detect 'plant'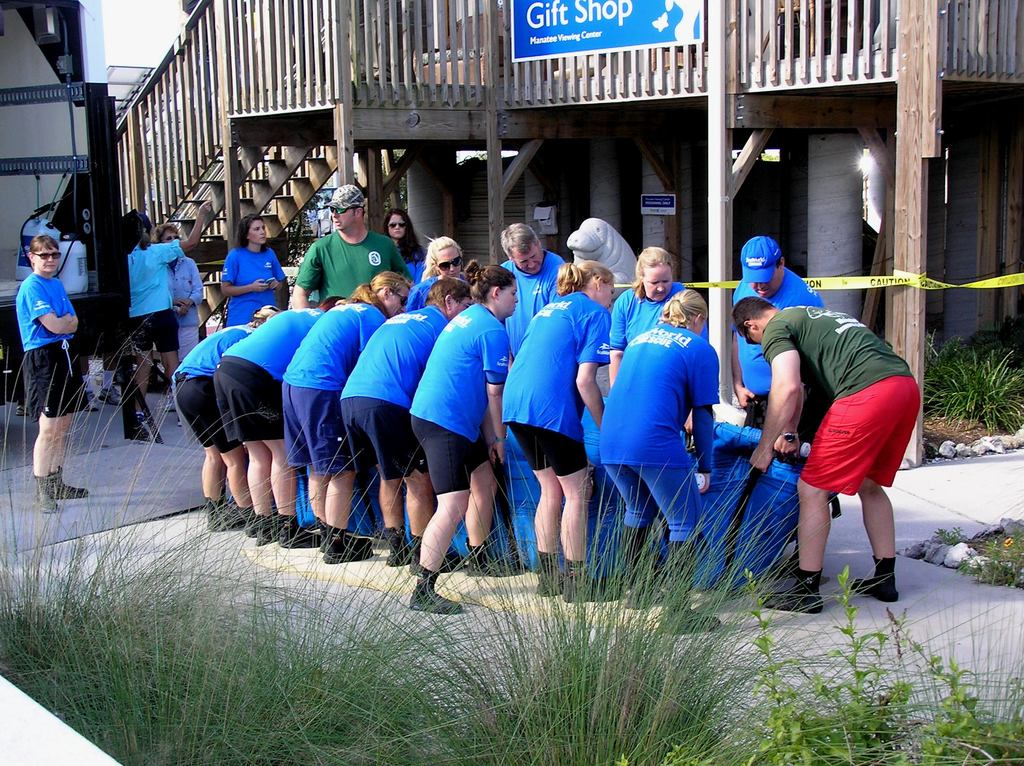
l=0, t=328, r=347, b=763
